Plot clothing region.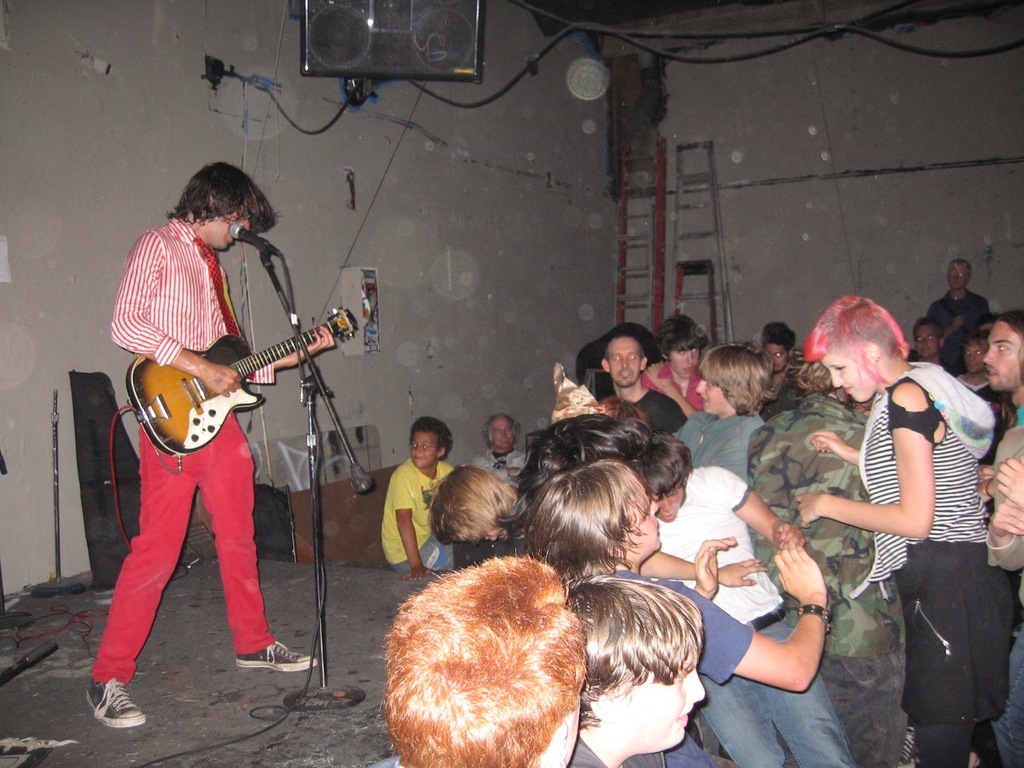
Plotted at <box>480,446,524,474</box>.
